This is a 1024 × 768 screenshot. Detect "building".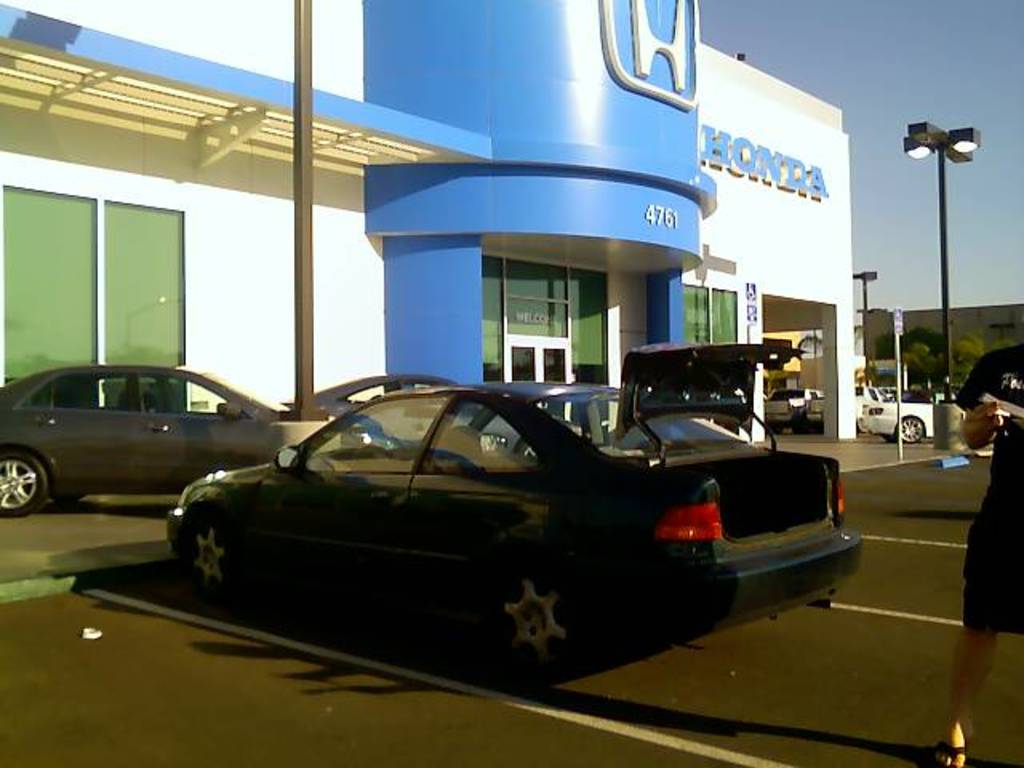
0, 0, 856, 509.
